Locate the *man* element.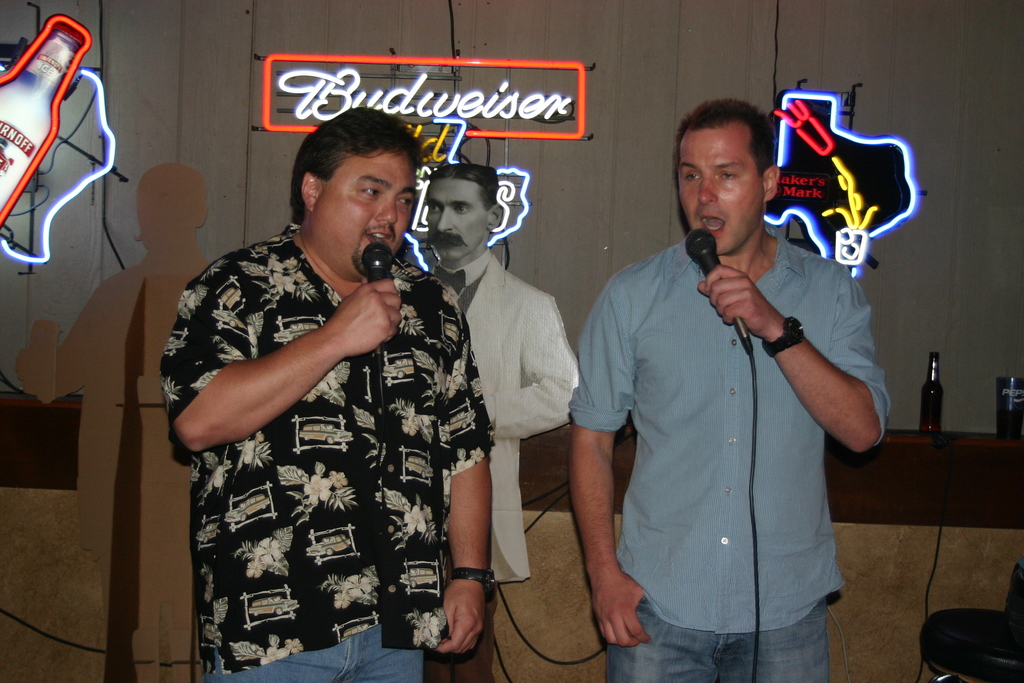
Element bbox: (x1=558, y1=70, x2=895, y2=670).
